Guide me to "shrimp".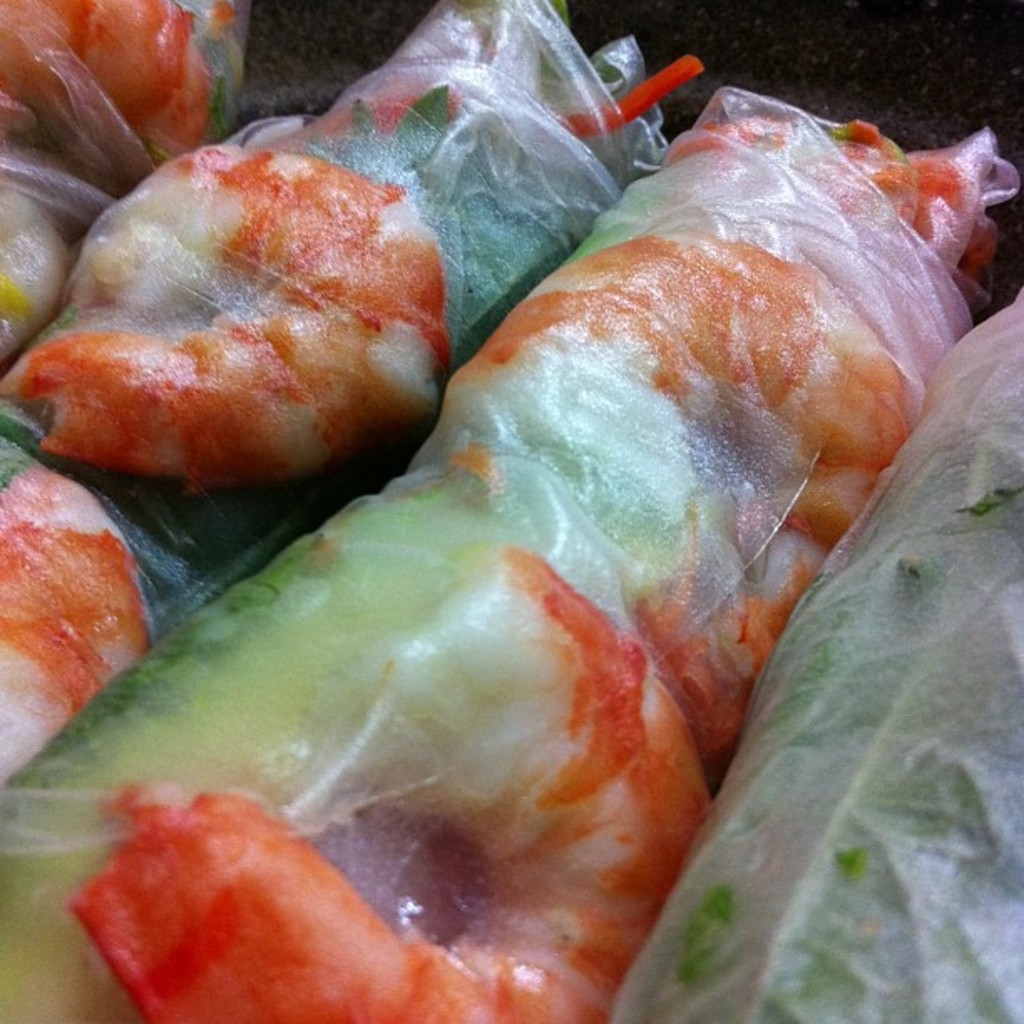
Guidance: 0 139 438 470.
